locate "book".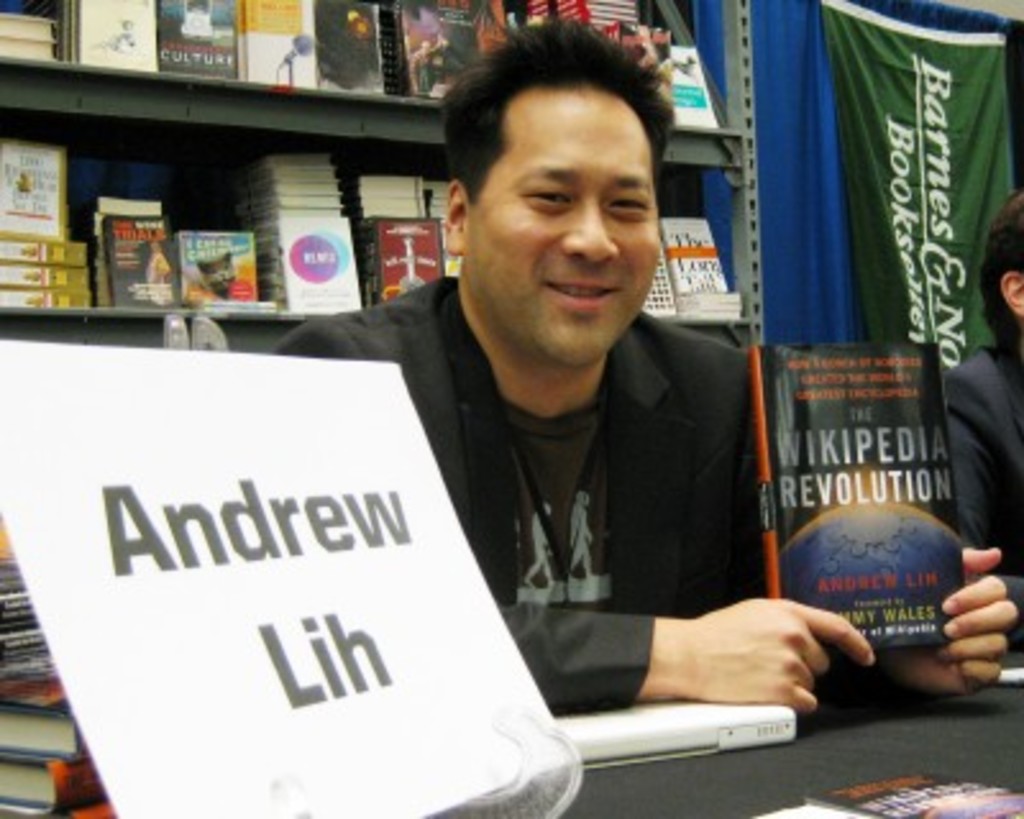
Bounding box: {"x1": 0, "y1": 15, "x2": 56, "y2": 38}.
